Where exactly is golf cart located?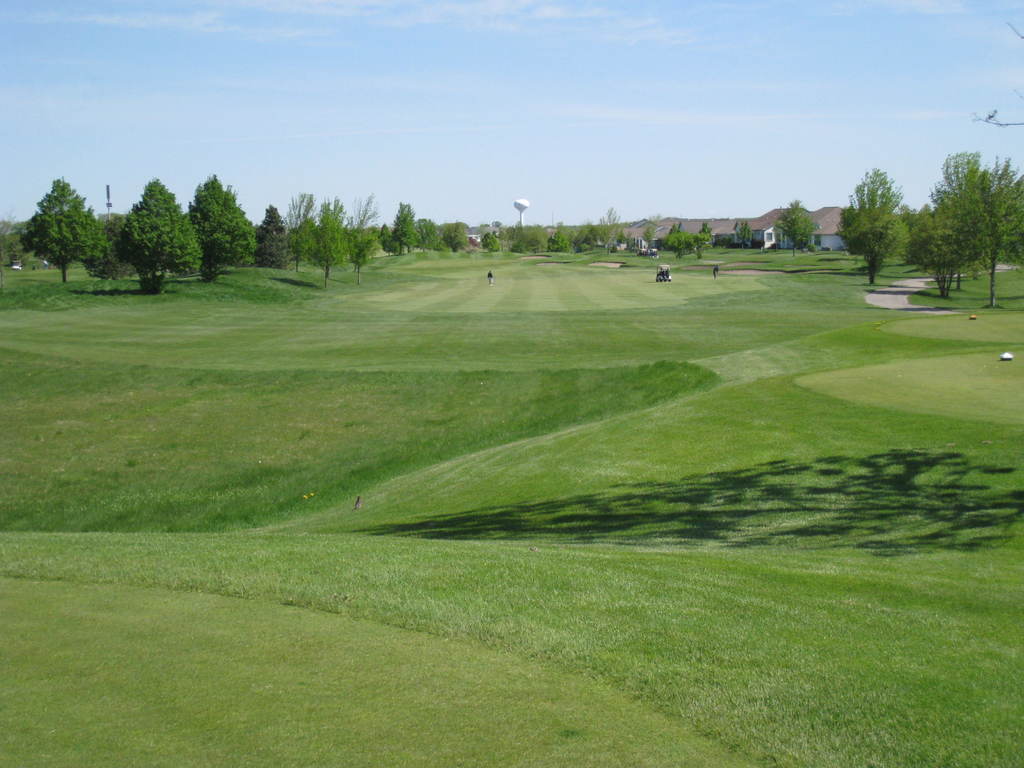
Its bounding box is bbox=[653, 263, 673, 283].
